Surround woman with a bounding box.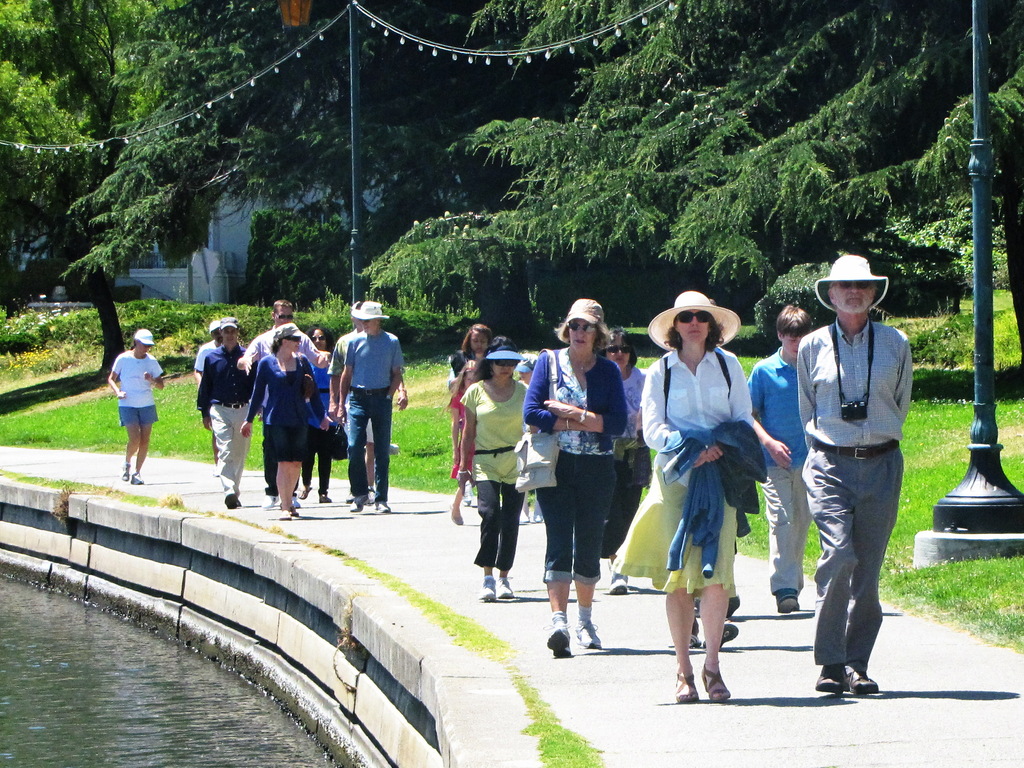
106:328:164:484.
